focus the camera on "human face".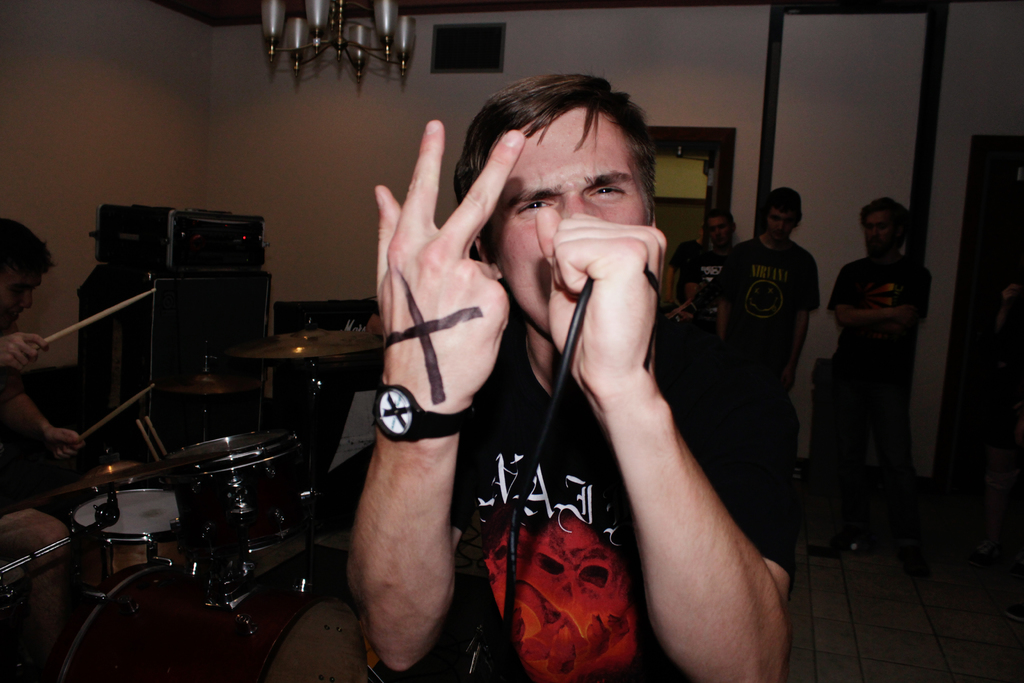
Focus region: x1=863, y1=210, x2=893, y2=254.
